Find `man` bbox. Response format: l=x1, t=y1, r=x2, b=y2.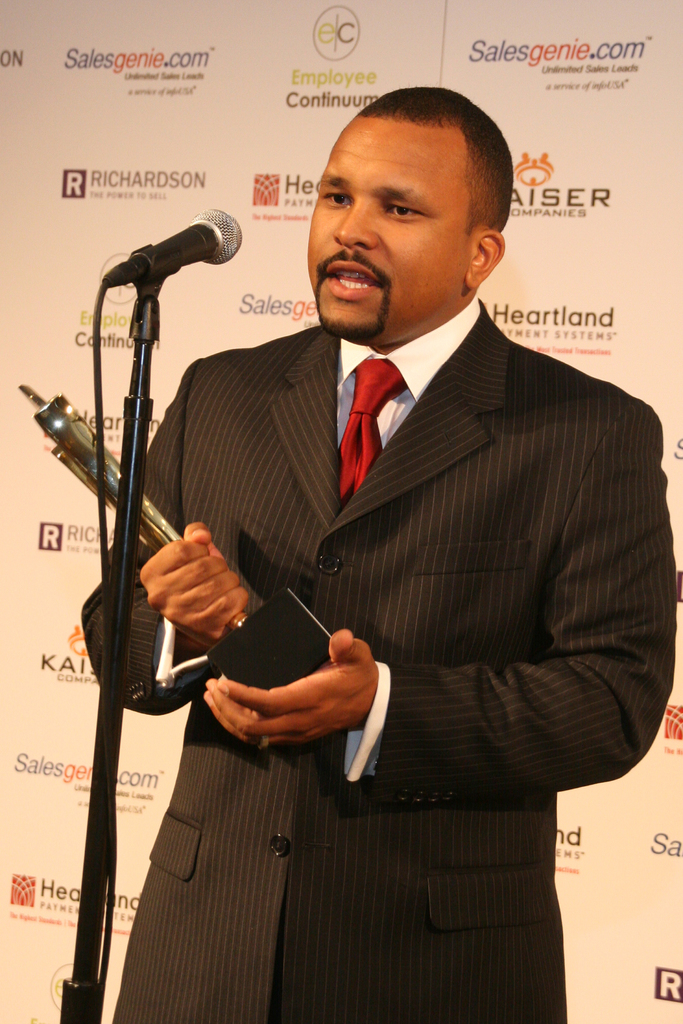
l=110, t=112, r=634, b=894.
